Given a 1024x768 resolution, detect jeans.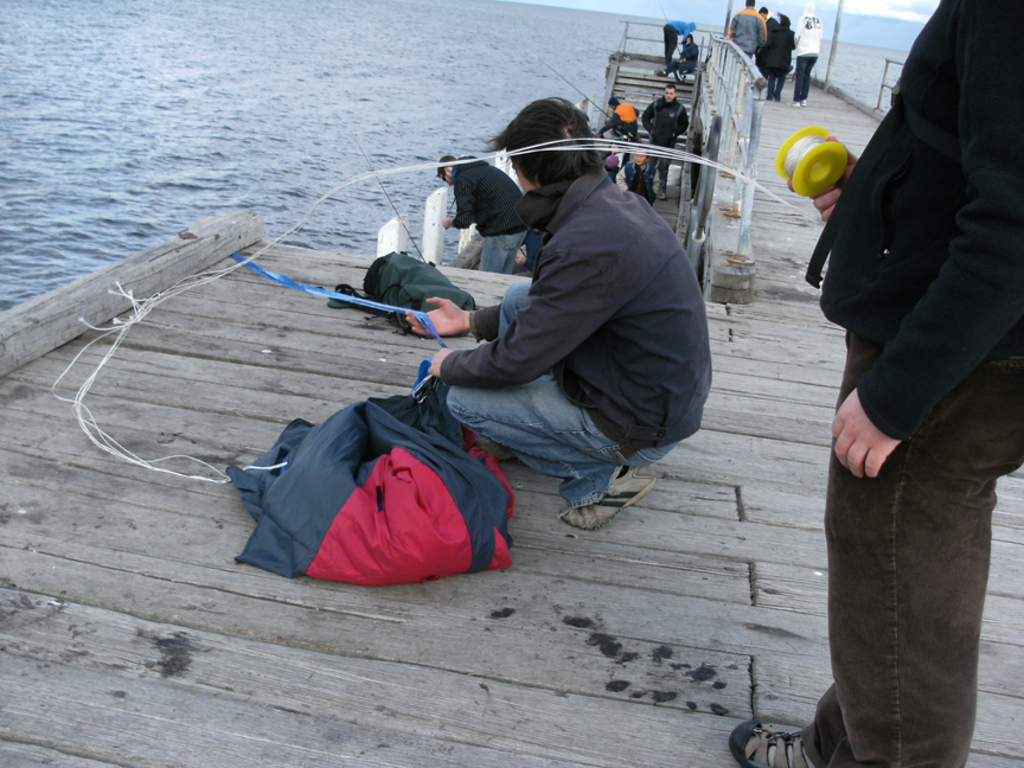
(x1=805, y1=332, x2=1020, y2=767).
